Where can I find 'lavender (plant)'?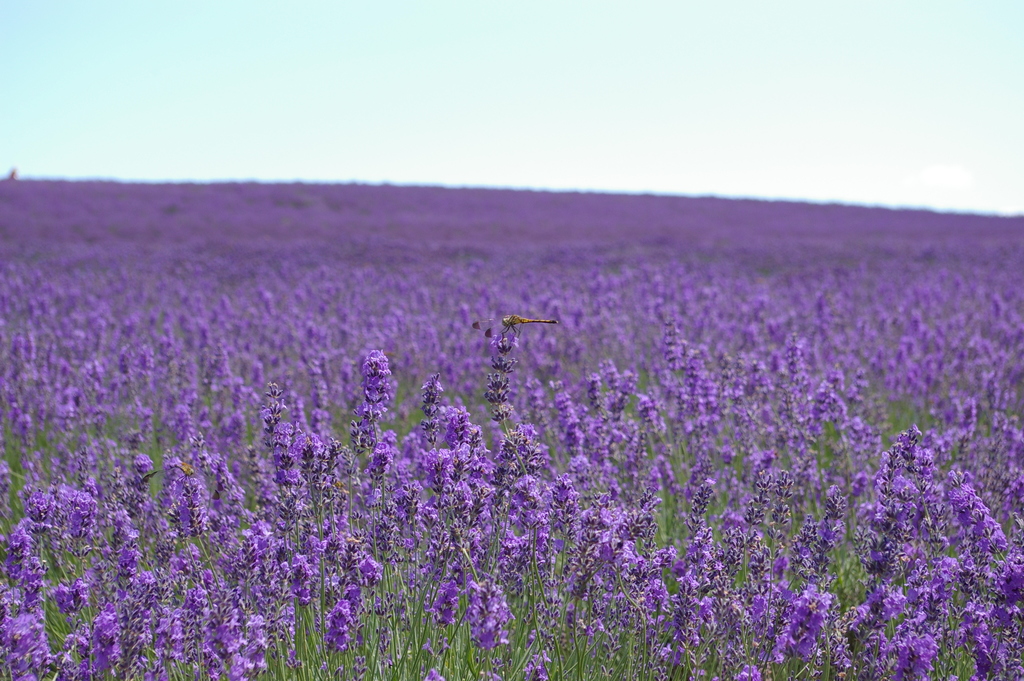
You can find it at rect(637, 571, 669, 627).
